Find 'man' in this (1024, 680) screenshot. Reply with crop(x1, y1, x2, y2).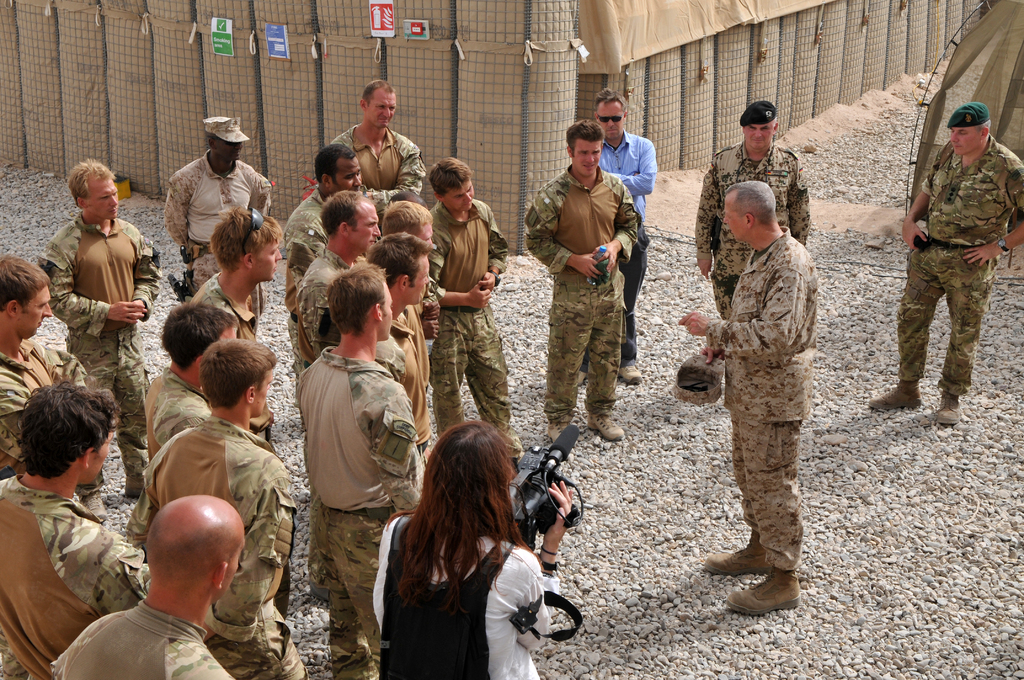
crop(36, 156, 159, 523).
